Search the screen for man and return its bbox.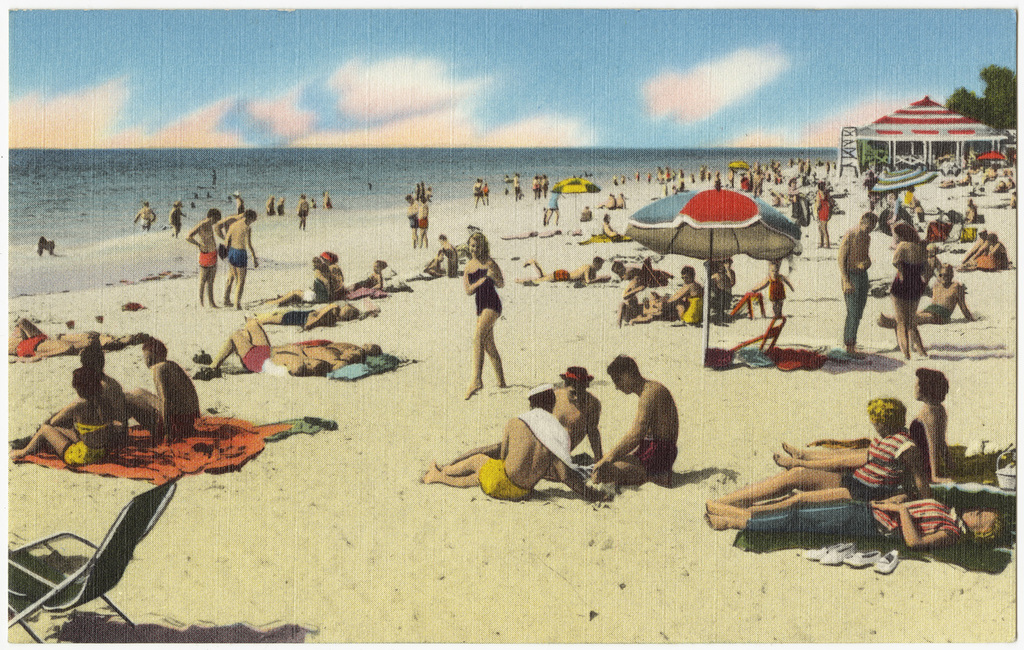
Found: [left=545, top=367, right=610, bottom=462].
